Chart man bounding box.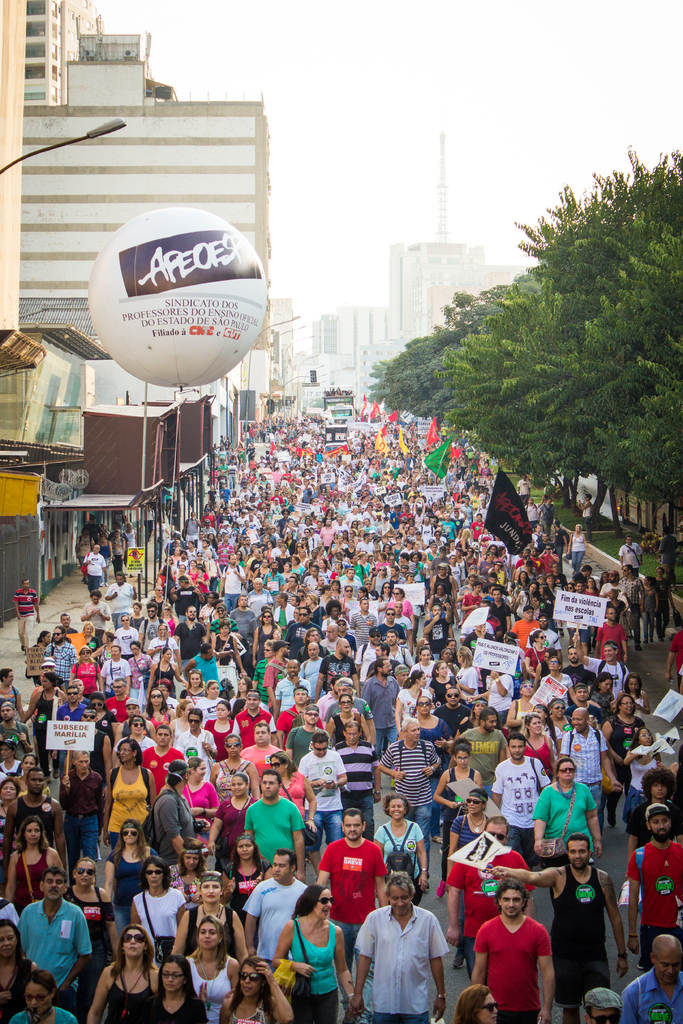
Charted: (x1=434, y1=685, x2=470, y2=735).
